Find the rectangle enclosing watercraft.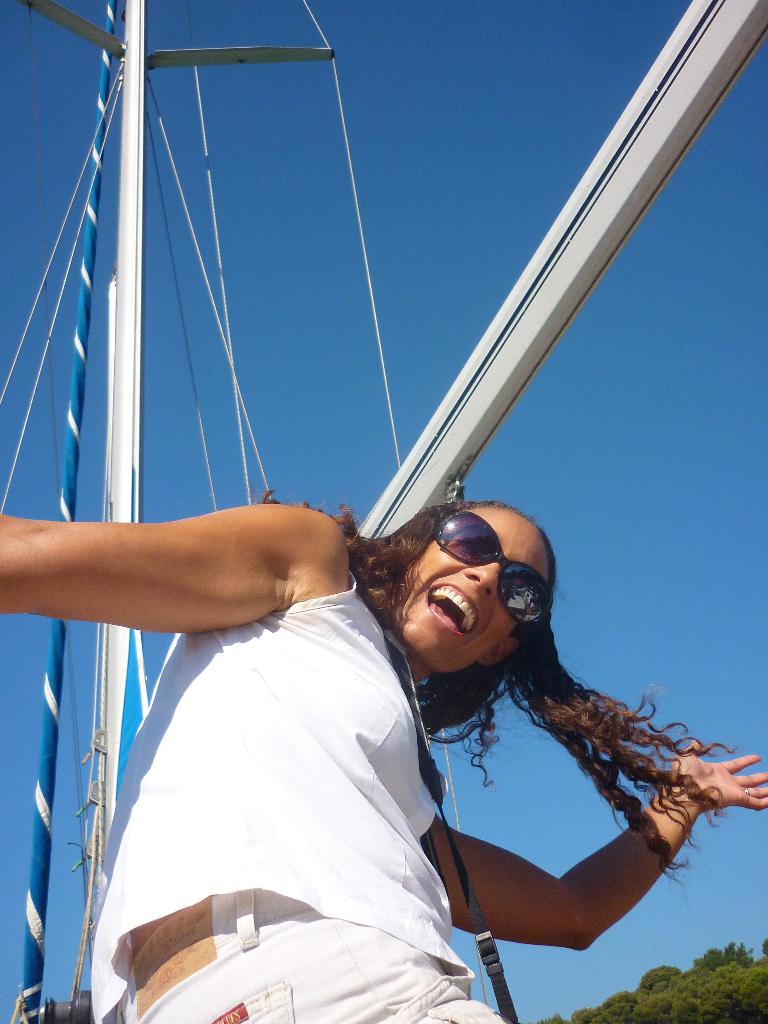
BBox(40, 0, 767, 963).
